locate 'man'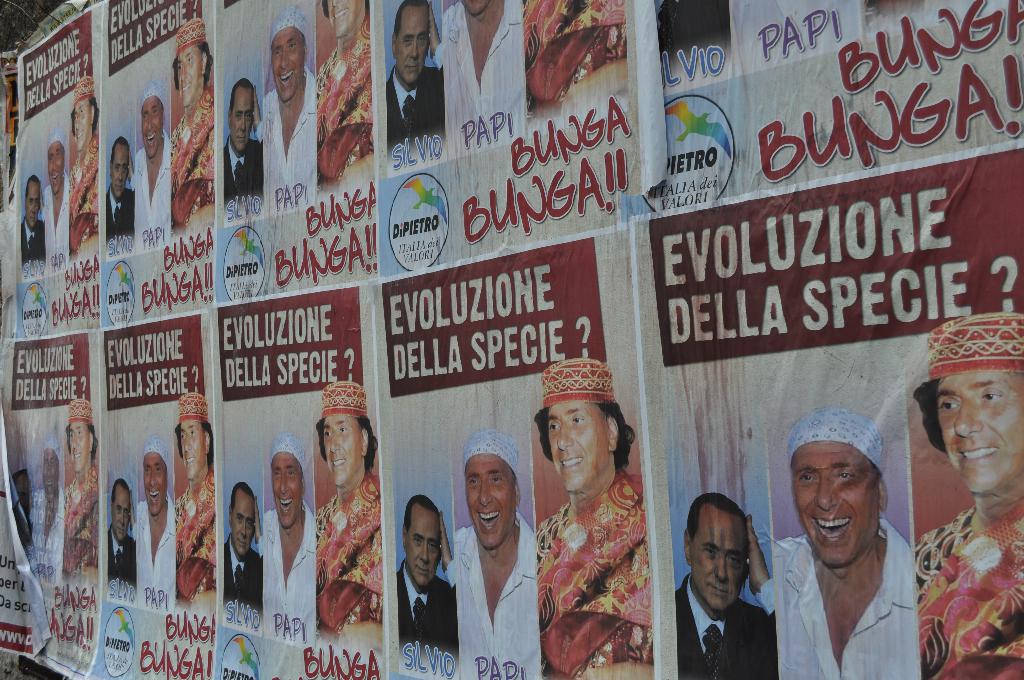
region(667, 465, 784, 679)
